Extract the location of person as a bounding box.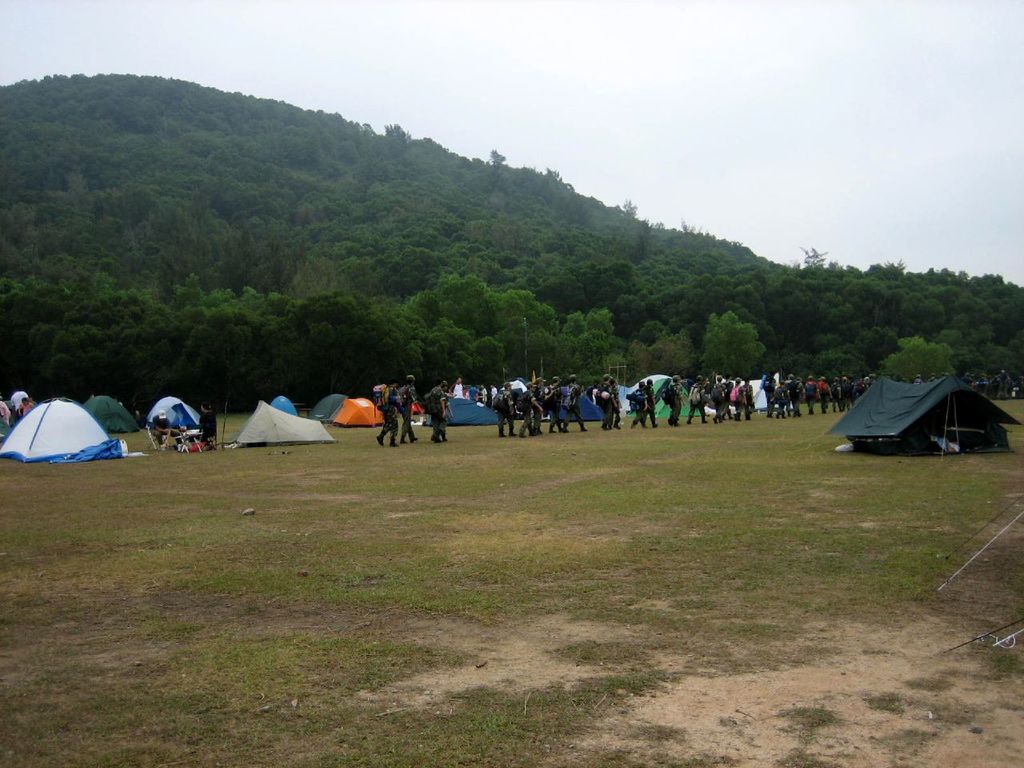
Rect(20, 395, 34, 417).
